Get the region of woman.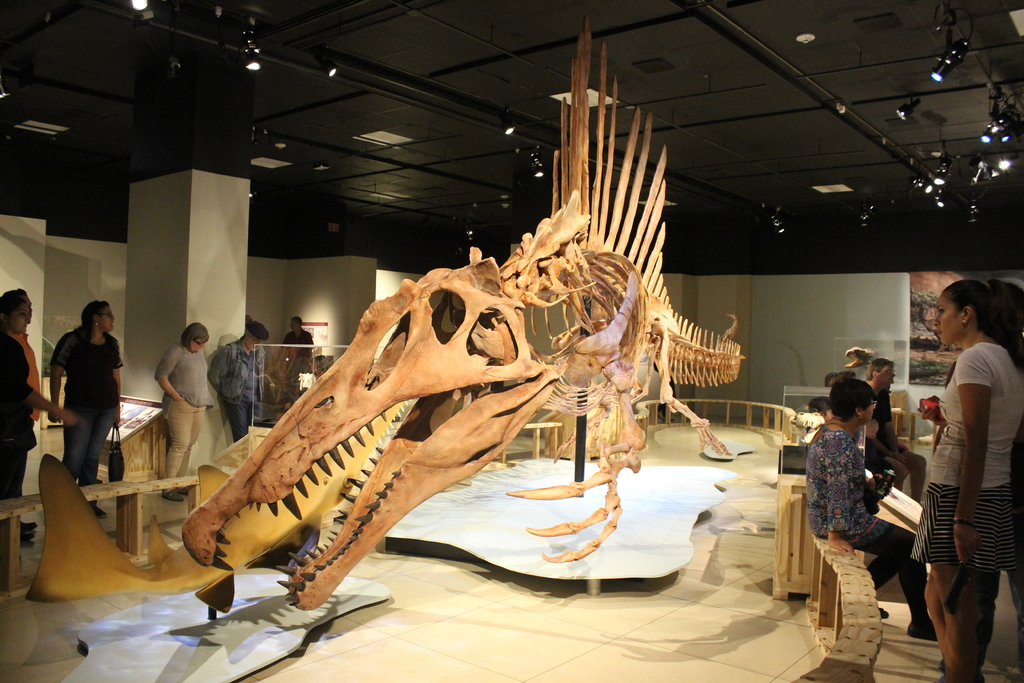
region(154, 323, 214, 504).
